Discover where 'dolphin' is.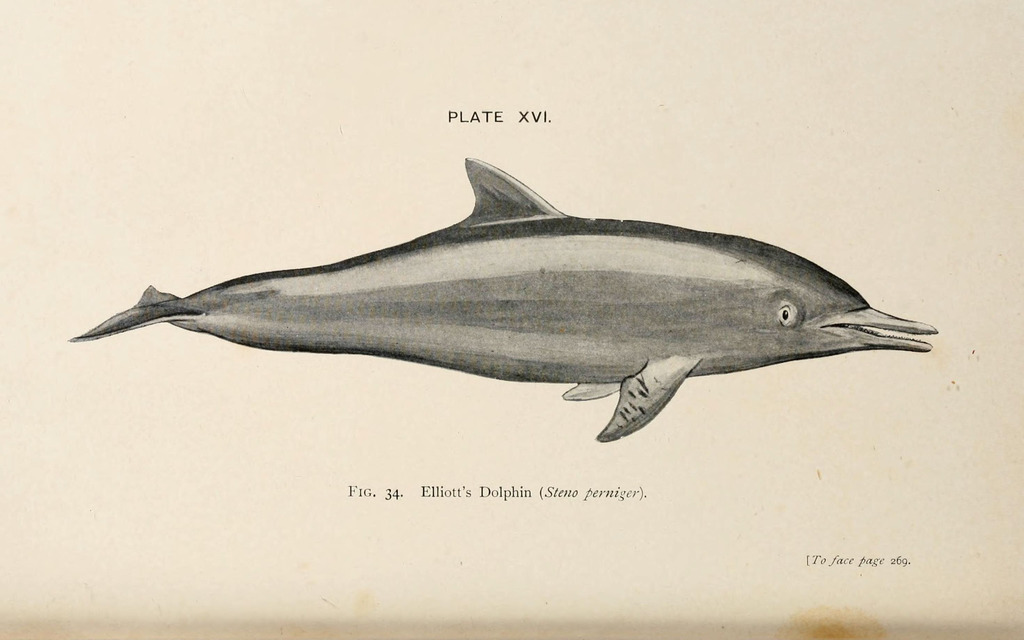
Discovered at bbox=[65, 152, 936, 444].
